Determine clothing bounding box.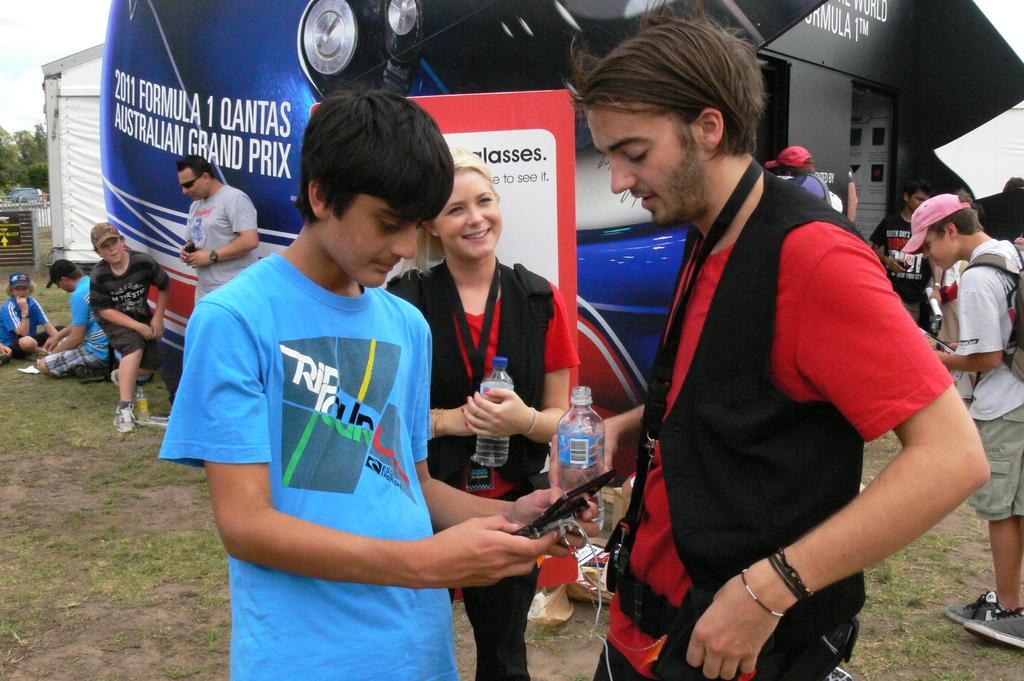
Determined: locate(392, 260, 584, 680).
